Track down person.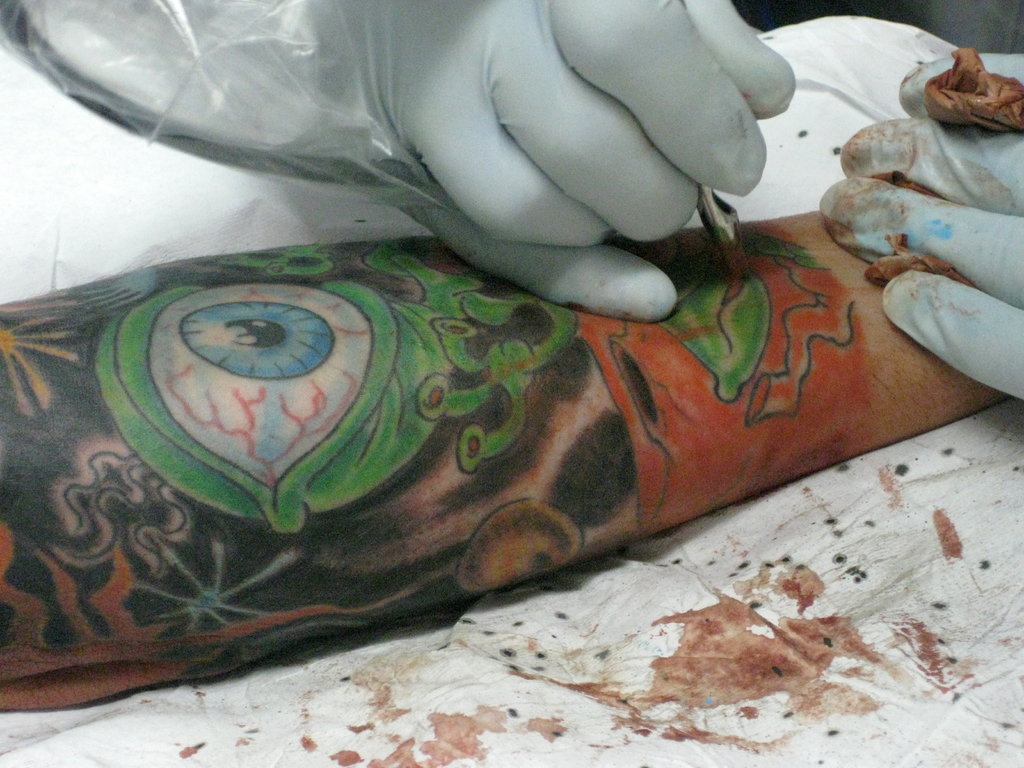
Tracked to [2,2,796,324].
